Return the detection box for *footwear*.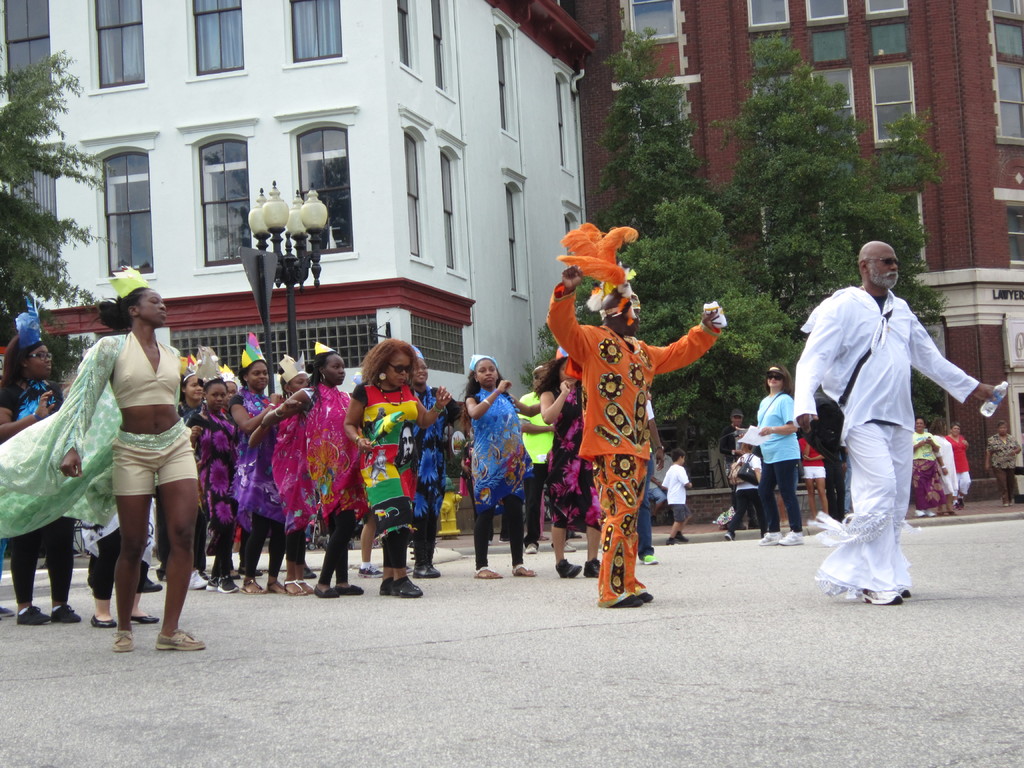
x1=929 y1=504 x2=937 y2=516.
